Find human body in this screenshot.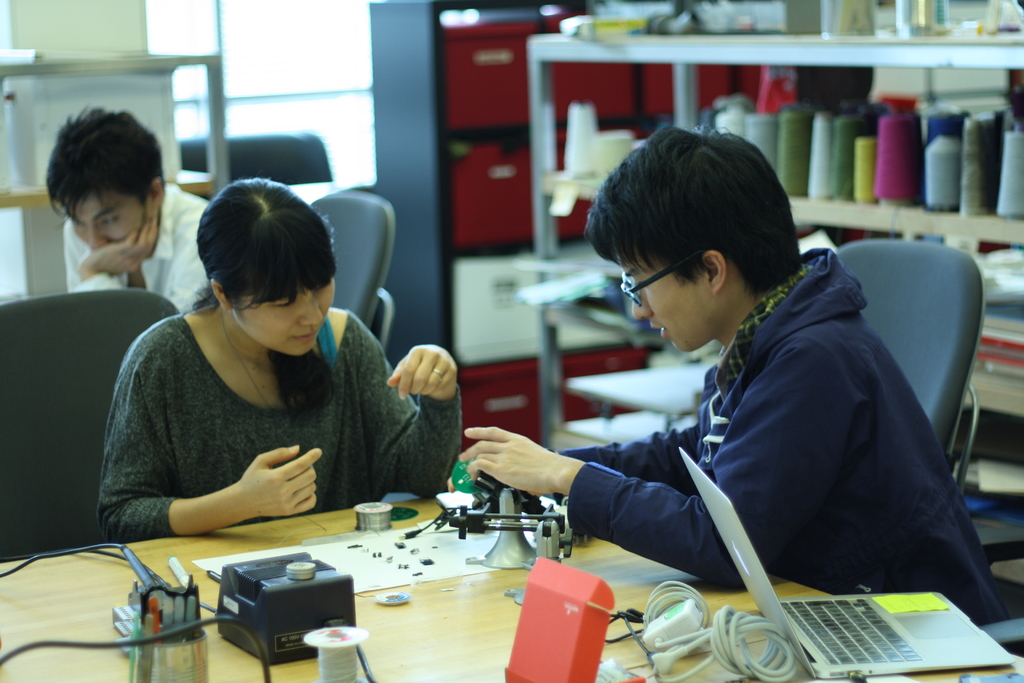
The bounding box for human body is bbox(93, 290, 472, 545).
